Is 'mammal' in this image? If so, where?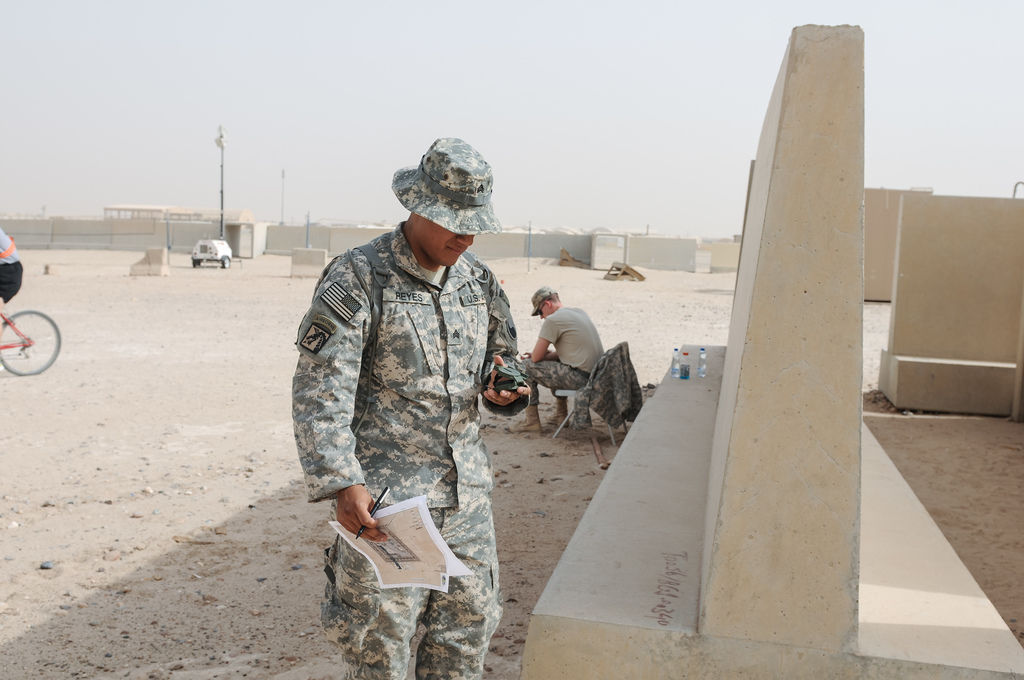
Yes, at select_region(292, 135, 531, 679).
